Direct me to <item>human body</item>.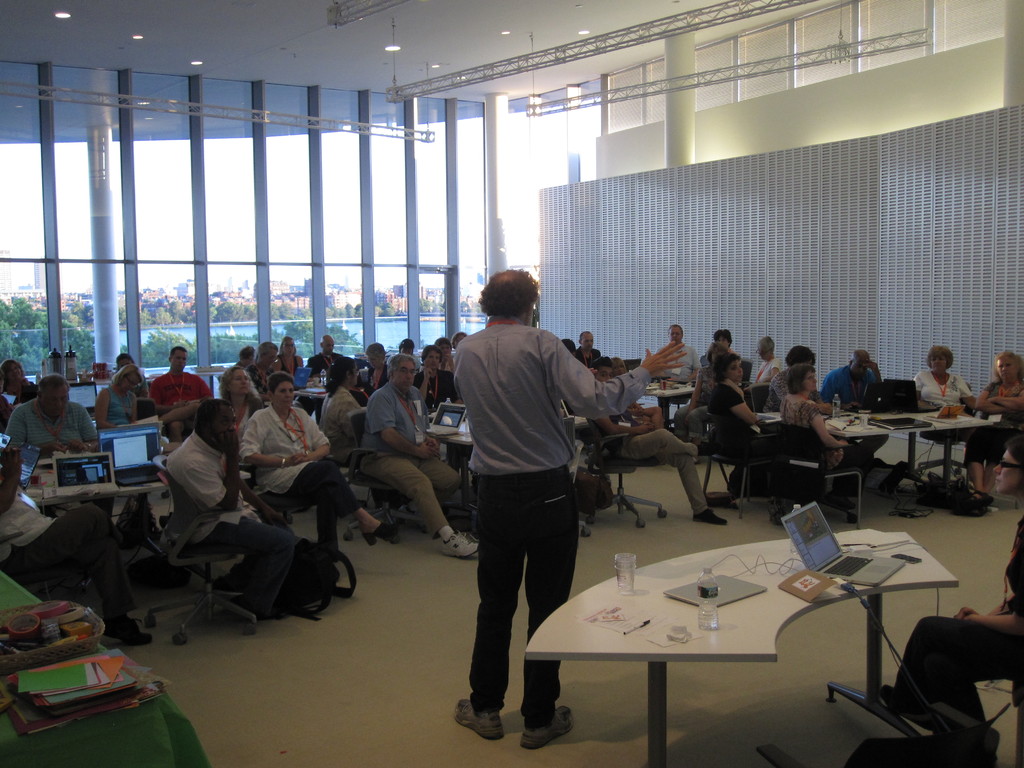
Direction: x1=96, y1=364, x2=142, y2=428.
